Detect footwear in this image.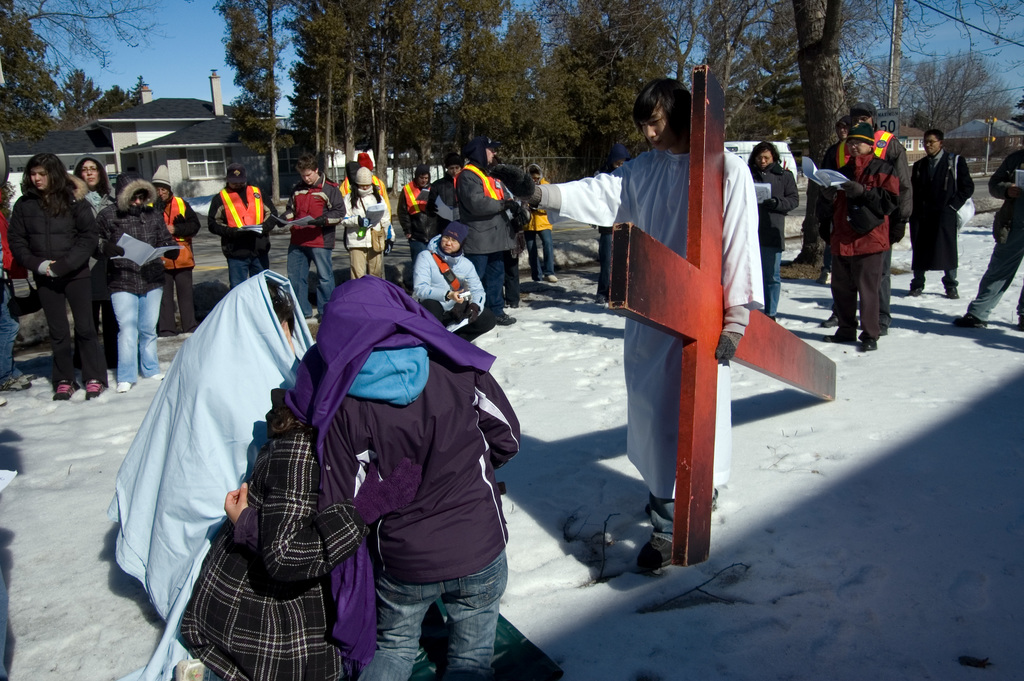
Detection: 86/379/106/400.
